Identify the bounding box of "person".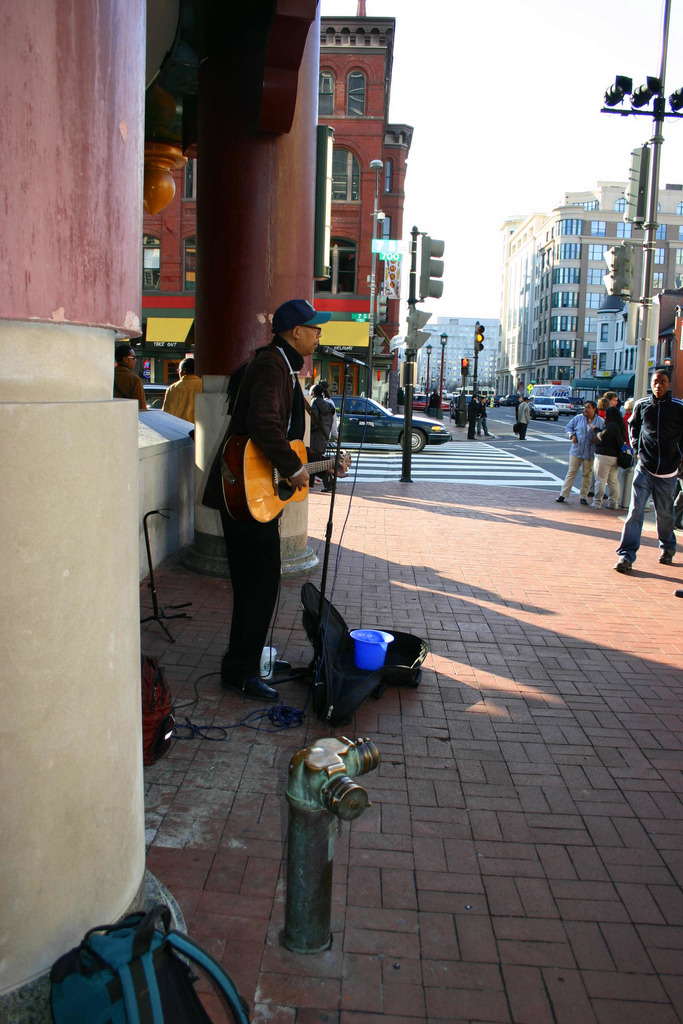
(554,401,606,504).
